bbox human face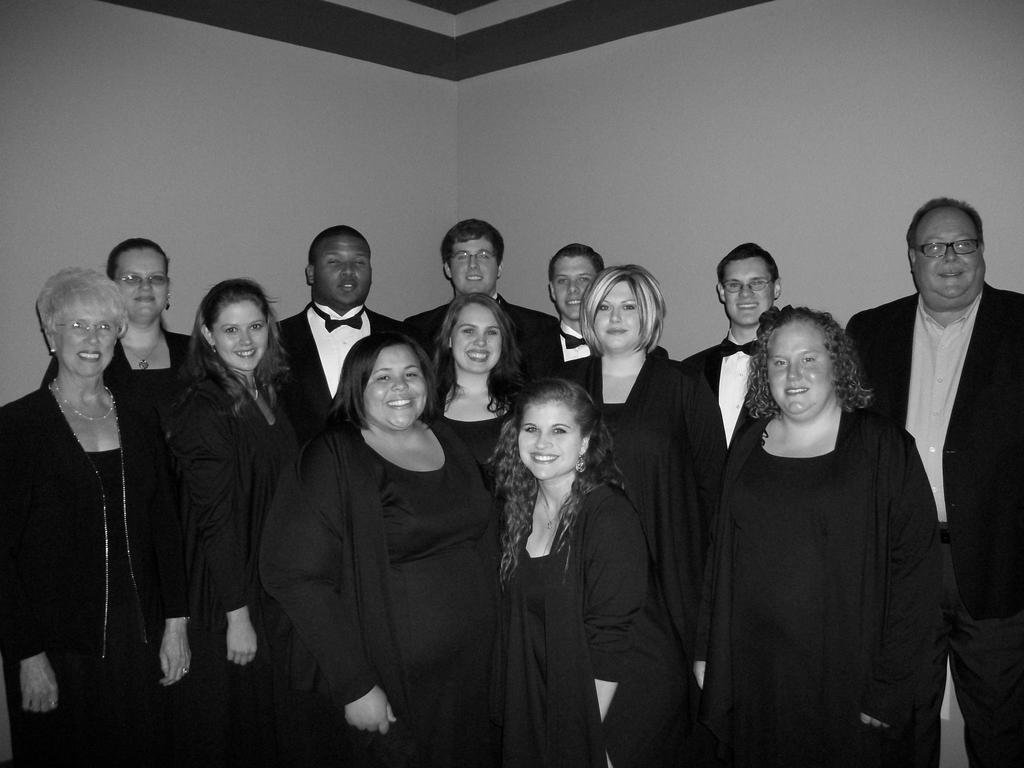
left=60, top=299, right=117, bottom=374
